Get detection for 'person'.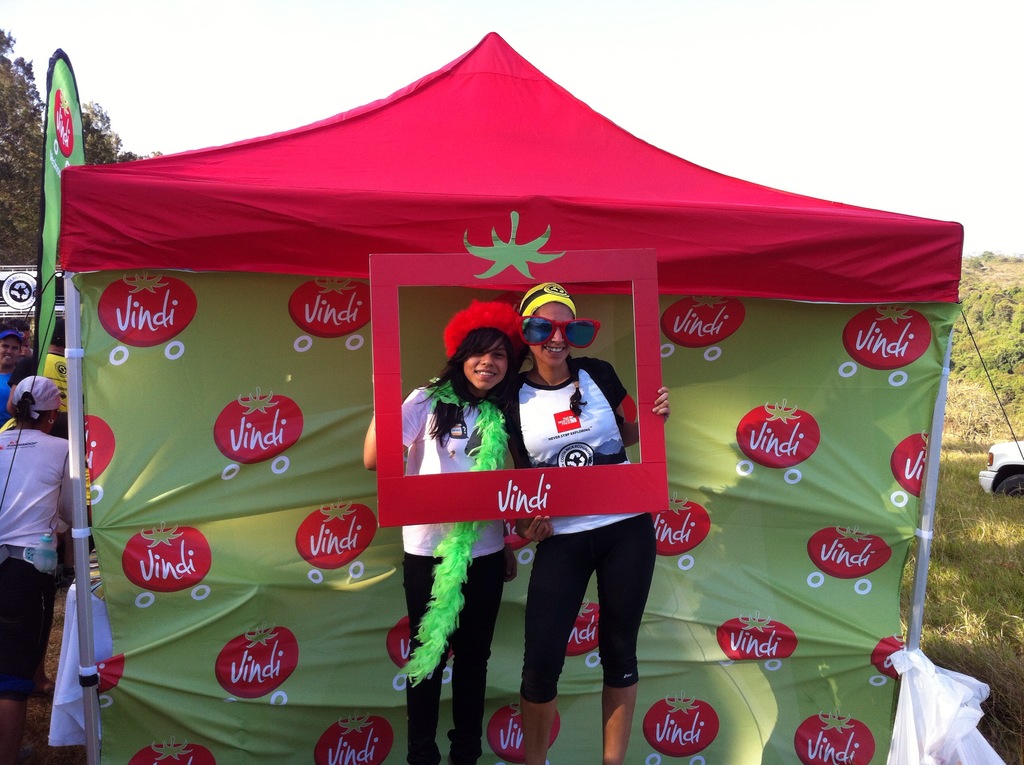
Detection: bbox=[364, 298, 516, 764].
